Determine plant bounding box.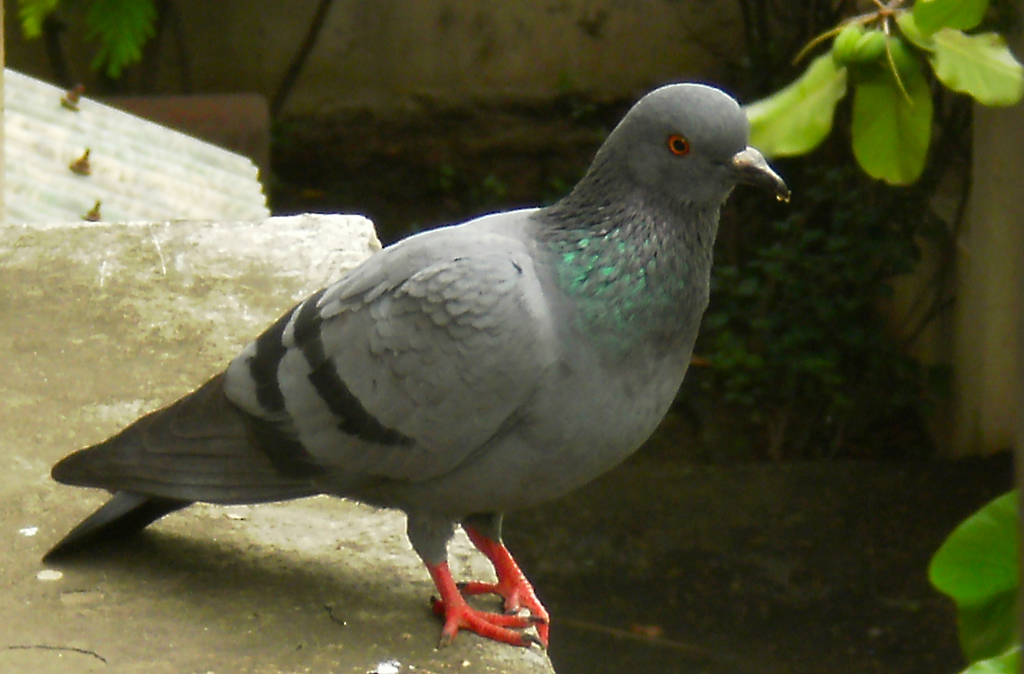
Determined: (918,482,1023,673).
